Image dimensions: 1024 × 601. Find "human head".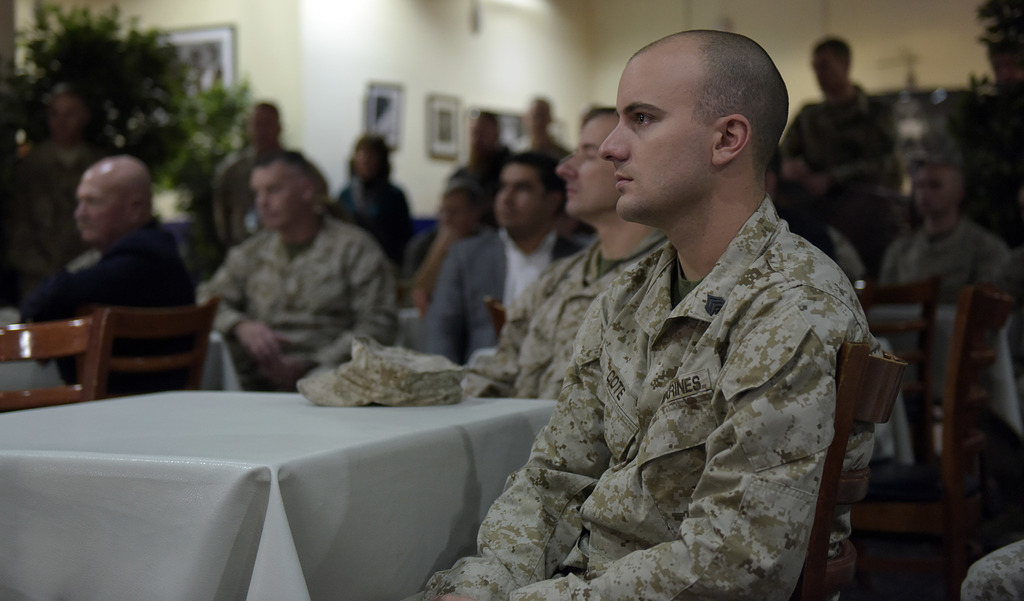
[248, 104, 281, 151].
